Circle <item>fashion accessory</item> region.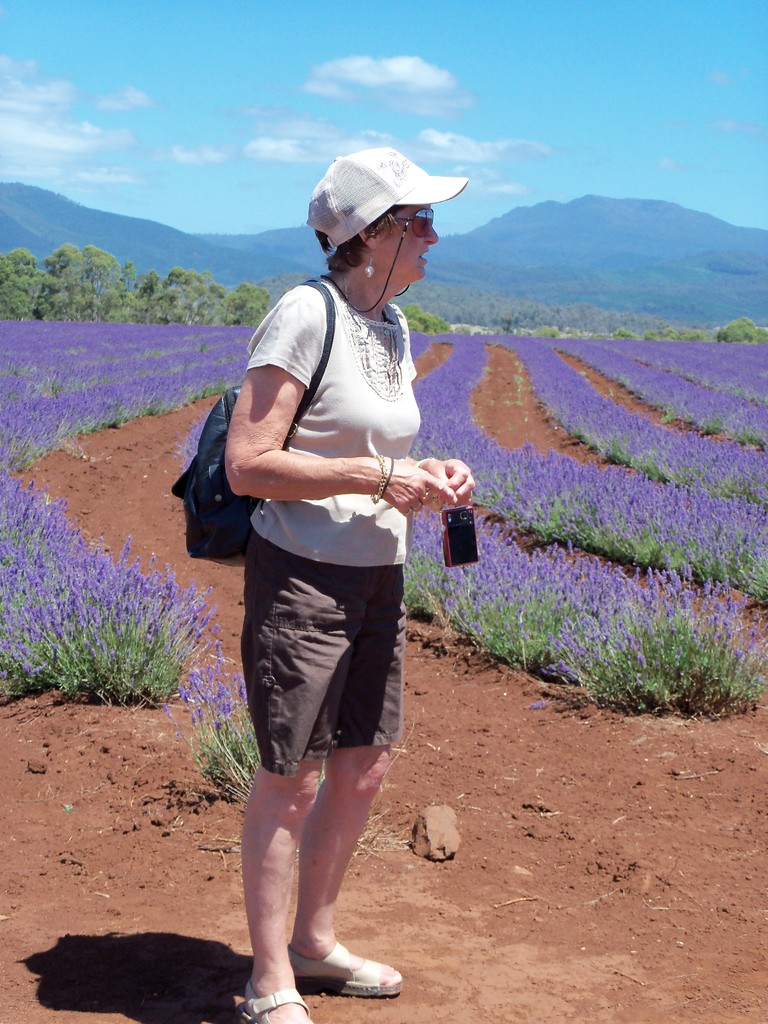
Region: 305, 147, 472, 246.
